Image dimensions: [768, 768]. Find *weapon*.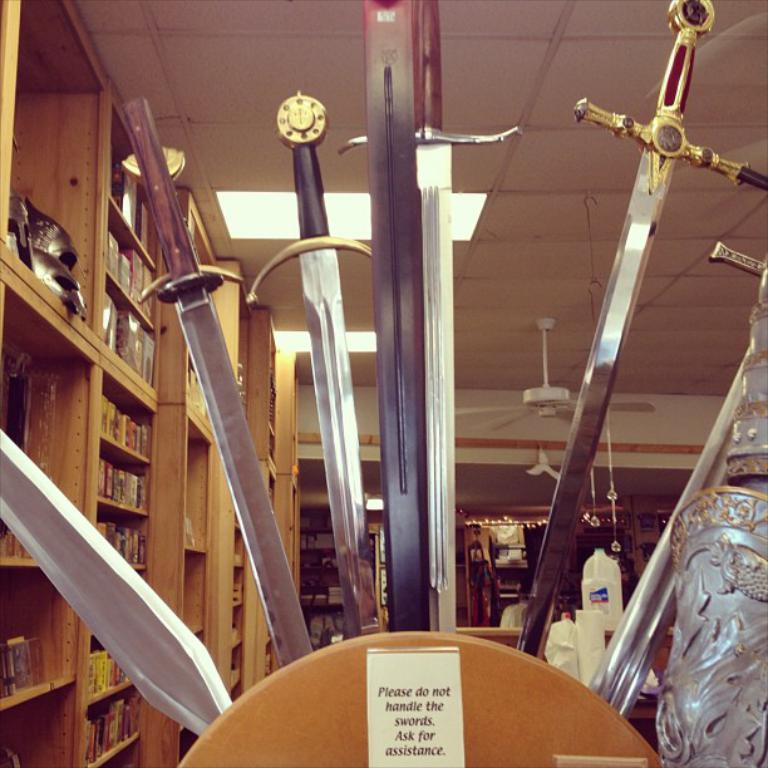
<region>516, 0, 767, 649</region>.
